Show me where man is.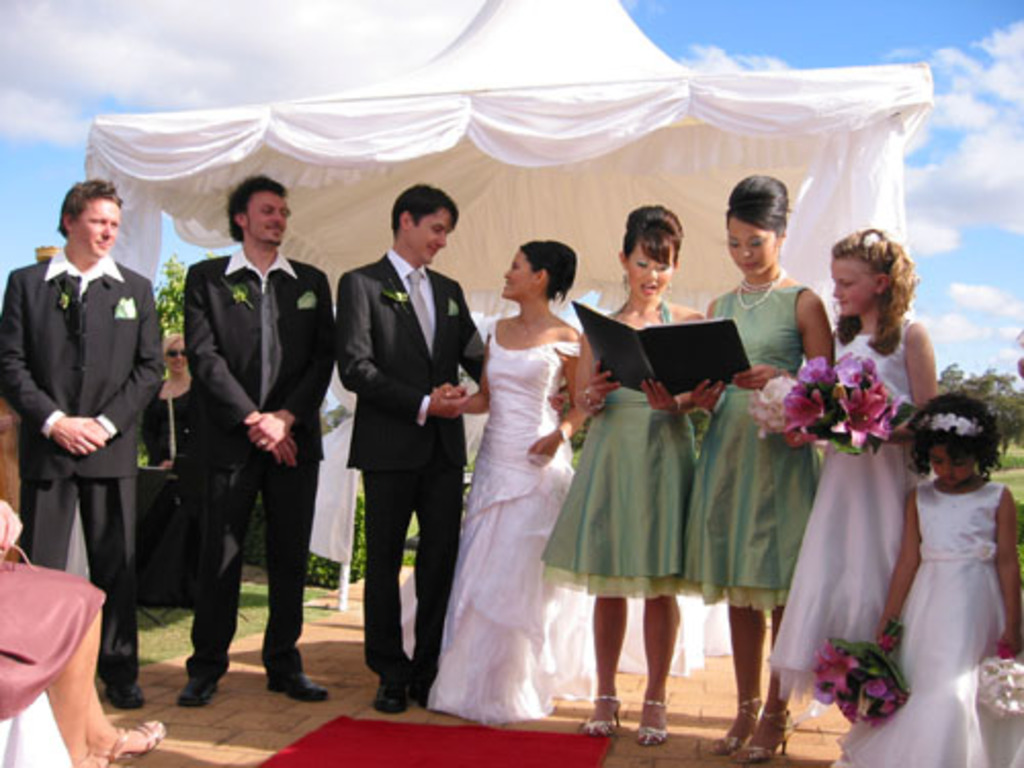
man is at <bbox>330, 178, 483, 707</bbox>.
